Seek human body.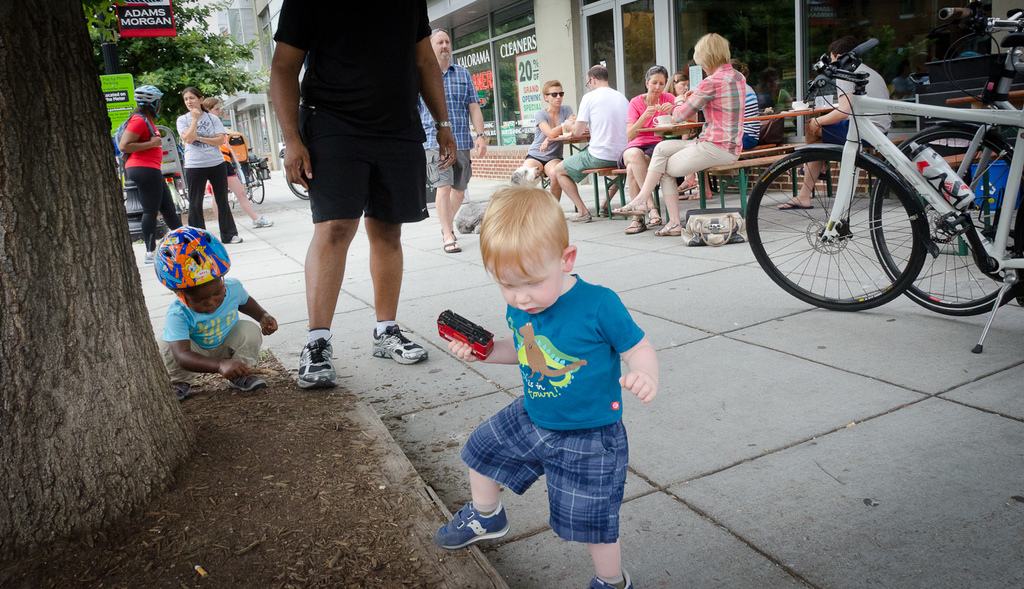
detection(778, 61, 893, 210).
